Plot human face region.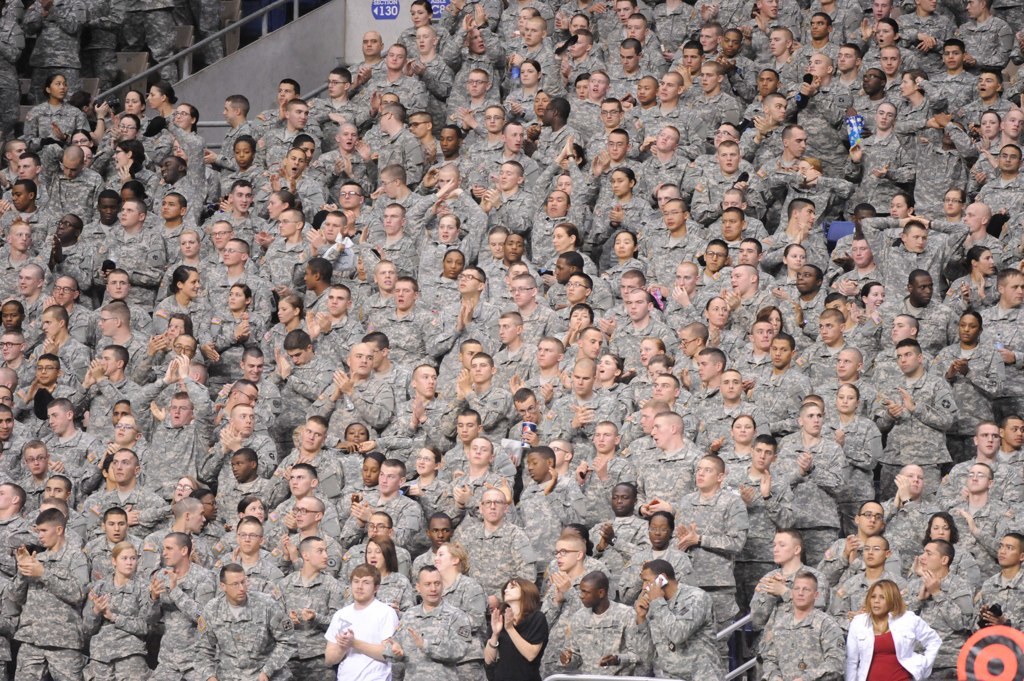
Plotted at l=334, t=124, r=360, b=148.
